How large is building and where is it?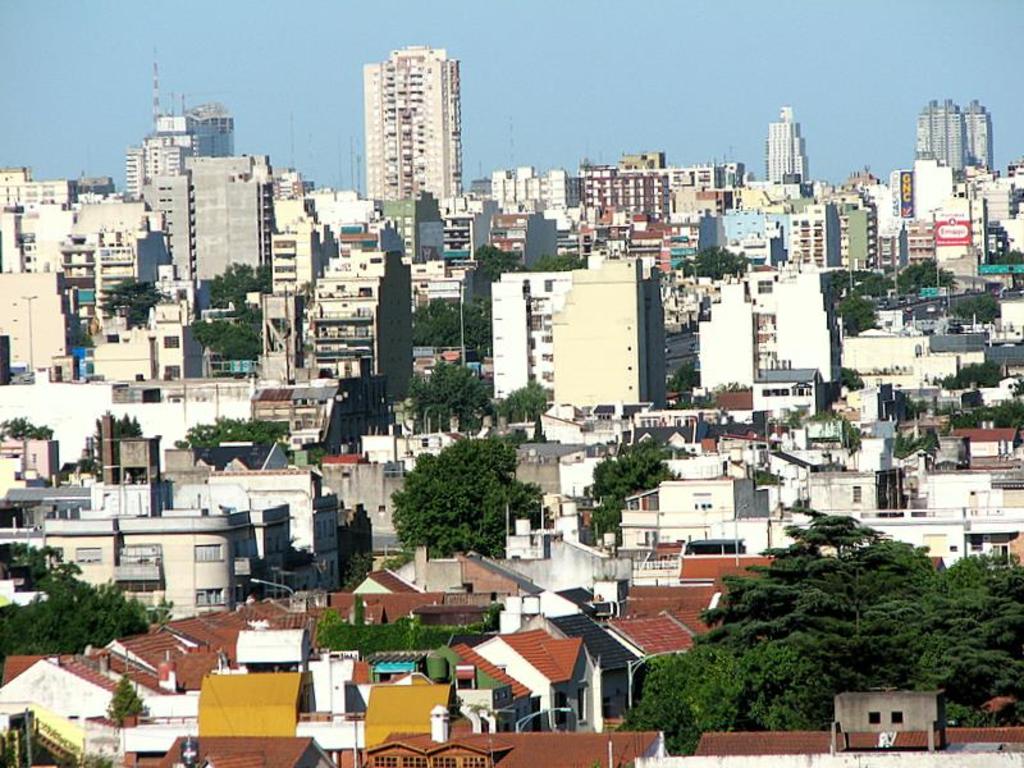
Bounding box: Rect(764, 99, 813, 184).
